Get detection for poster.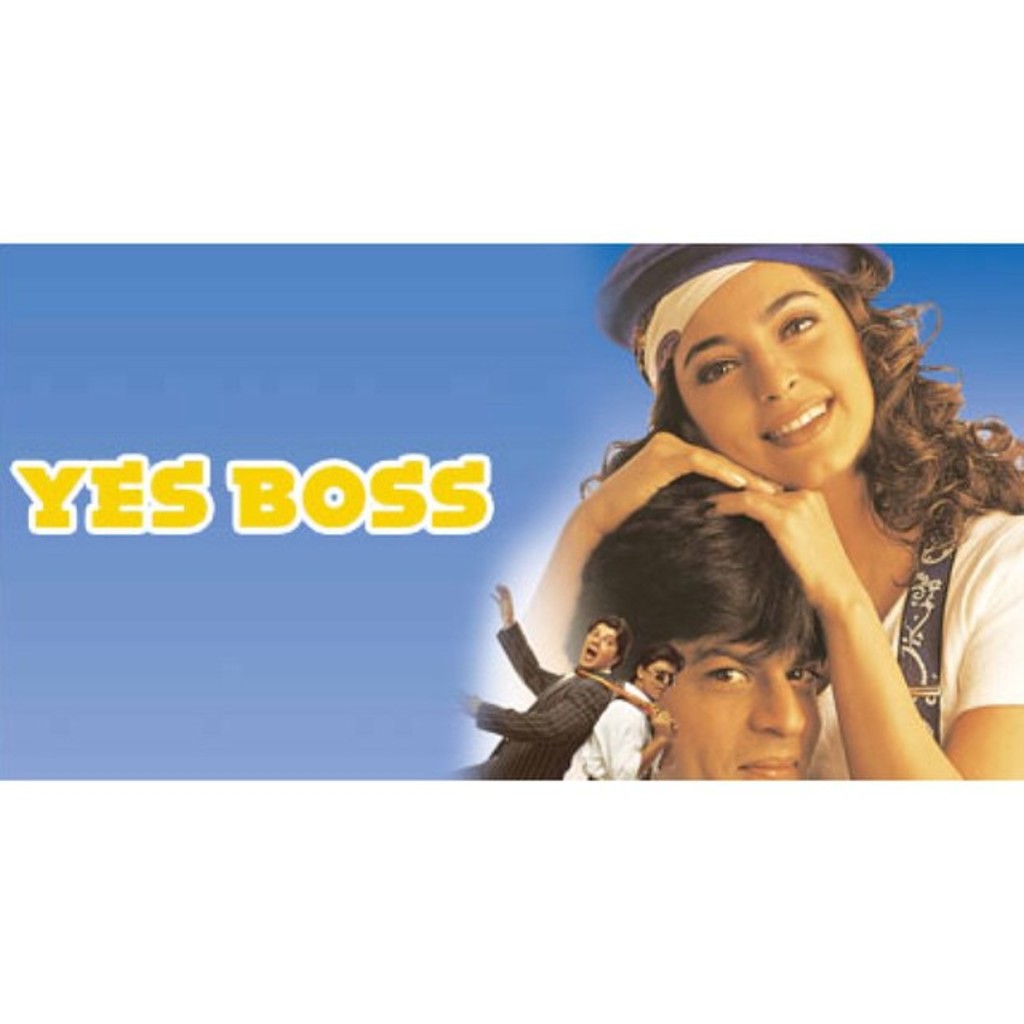
Detection: box(5, 238, 1022, 784).
